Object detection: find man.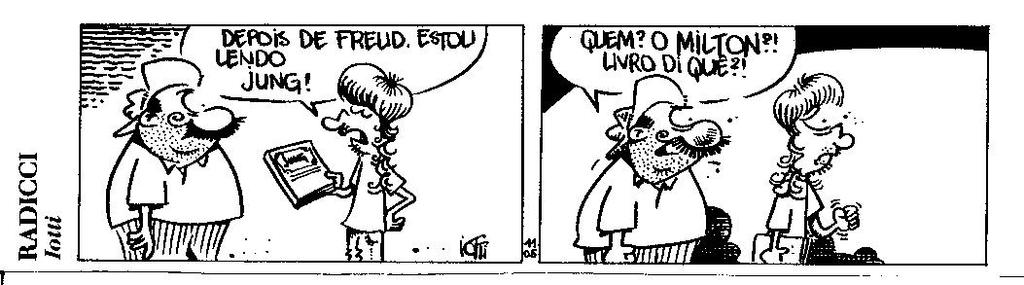
<box>573,63,729,263</box>.
